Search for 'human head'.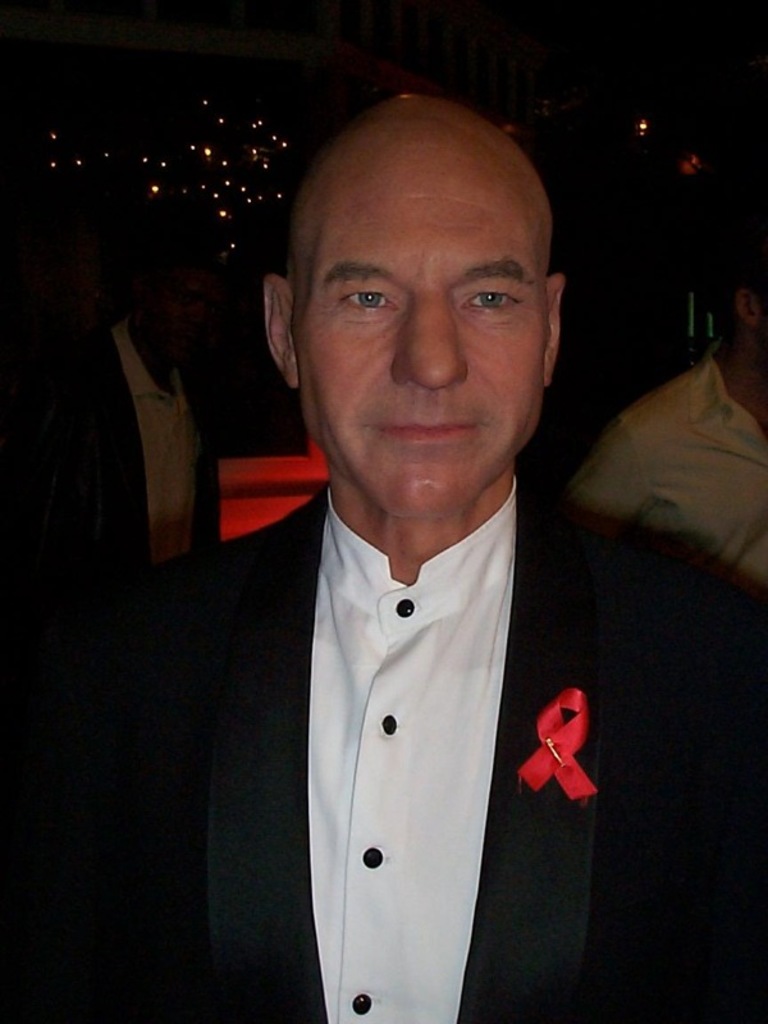
Found at crop(242, 129, 588, 550).
